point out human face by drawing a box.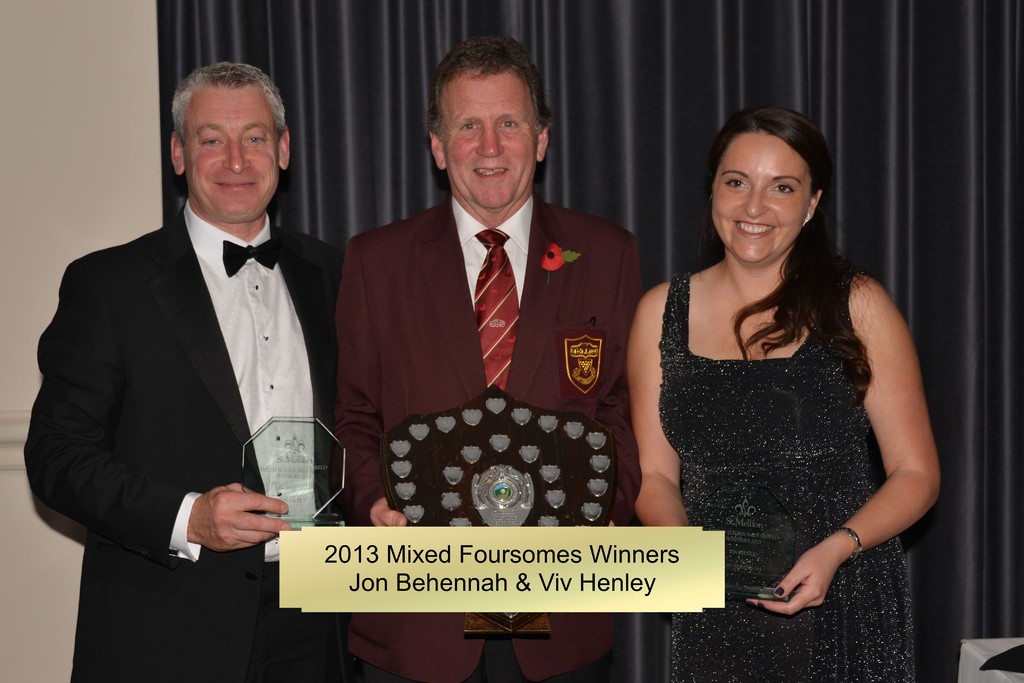
447 72 533 208.
